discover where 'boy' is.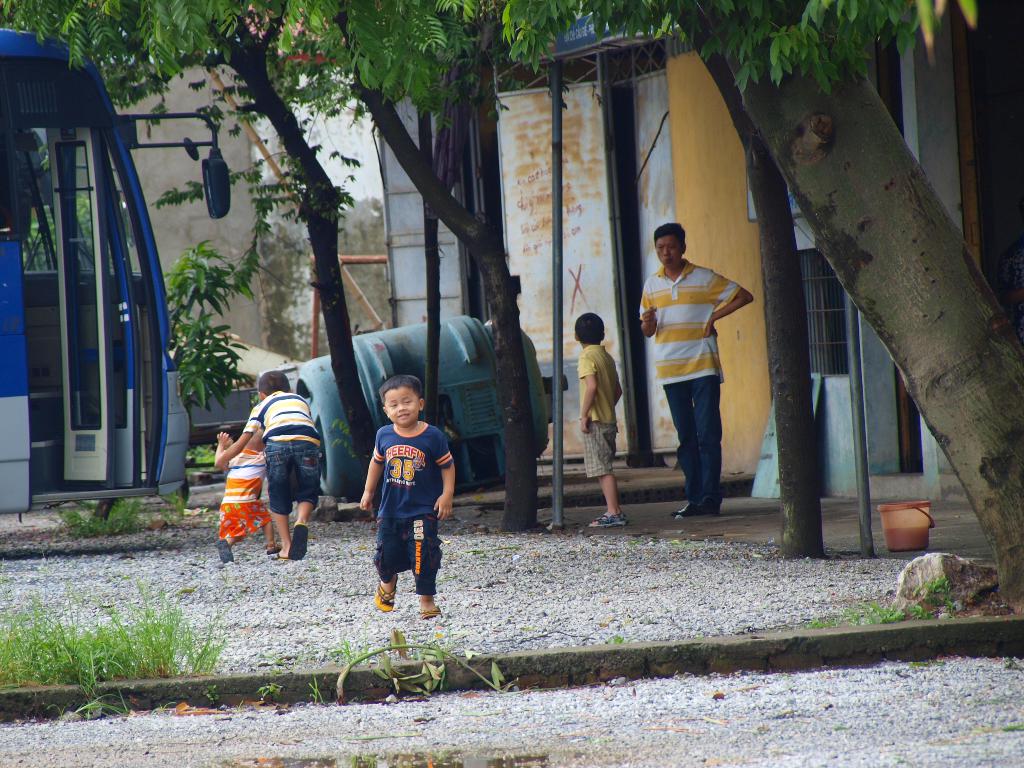
Discovered at [x1=205, y1=426, x2=280, y2=566].
